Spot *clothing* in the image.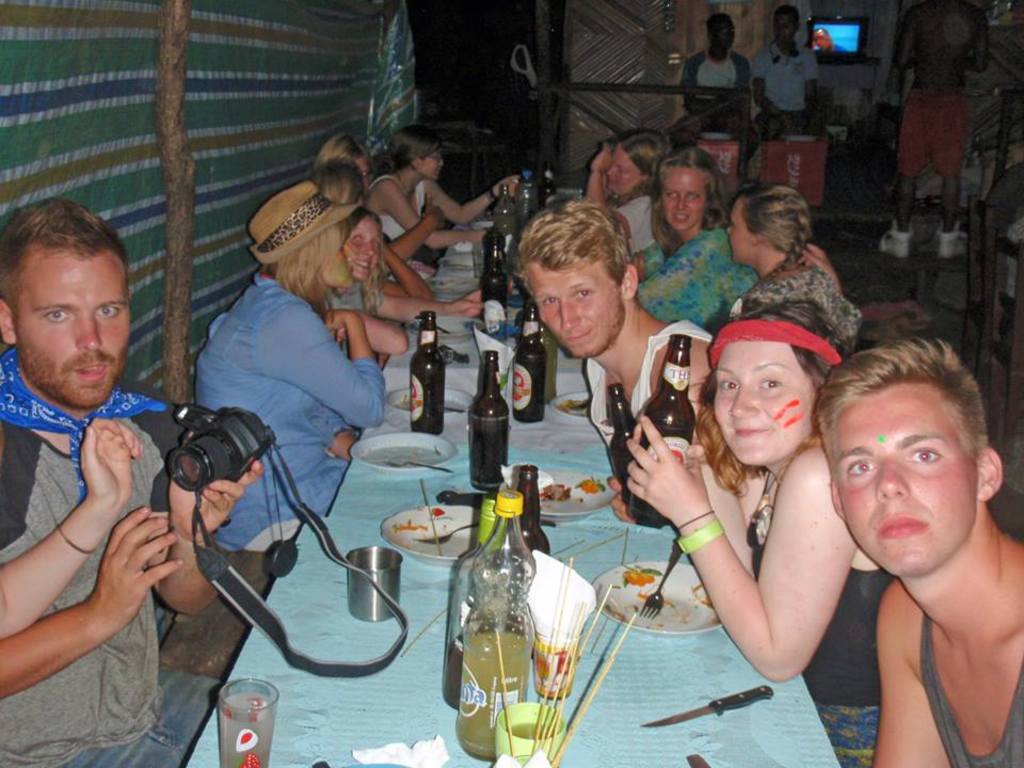
*clothing* found at <region>627, 208, 868, 332</region>.
